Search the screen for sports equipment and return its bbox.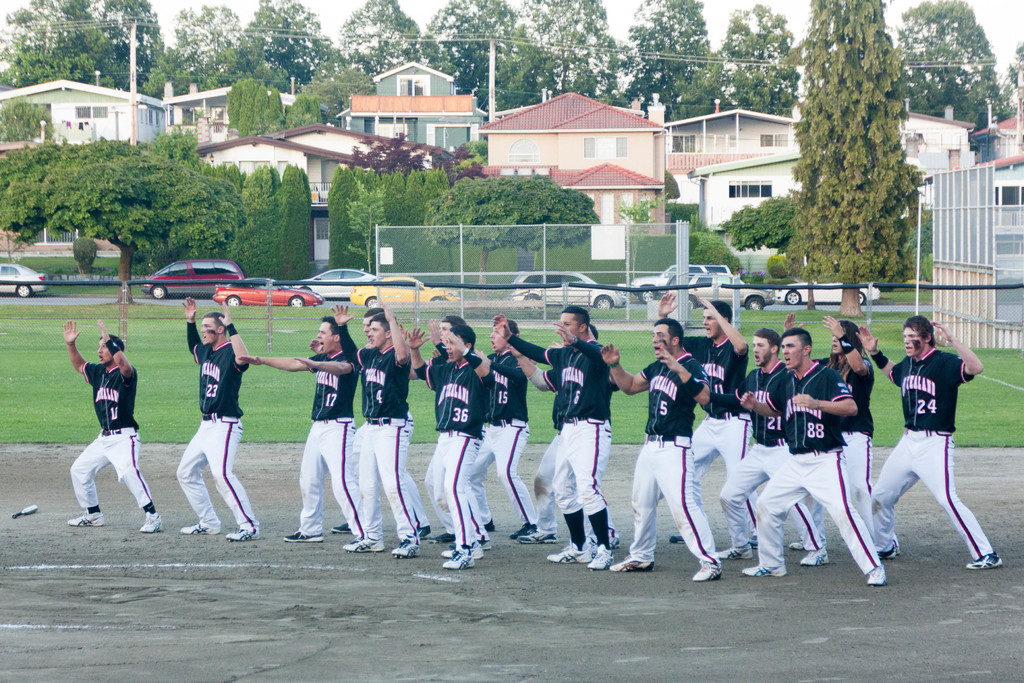
Found: [140,511,166,532].
